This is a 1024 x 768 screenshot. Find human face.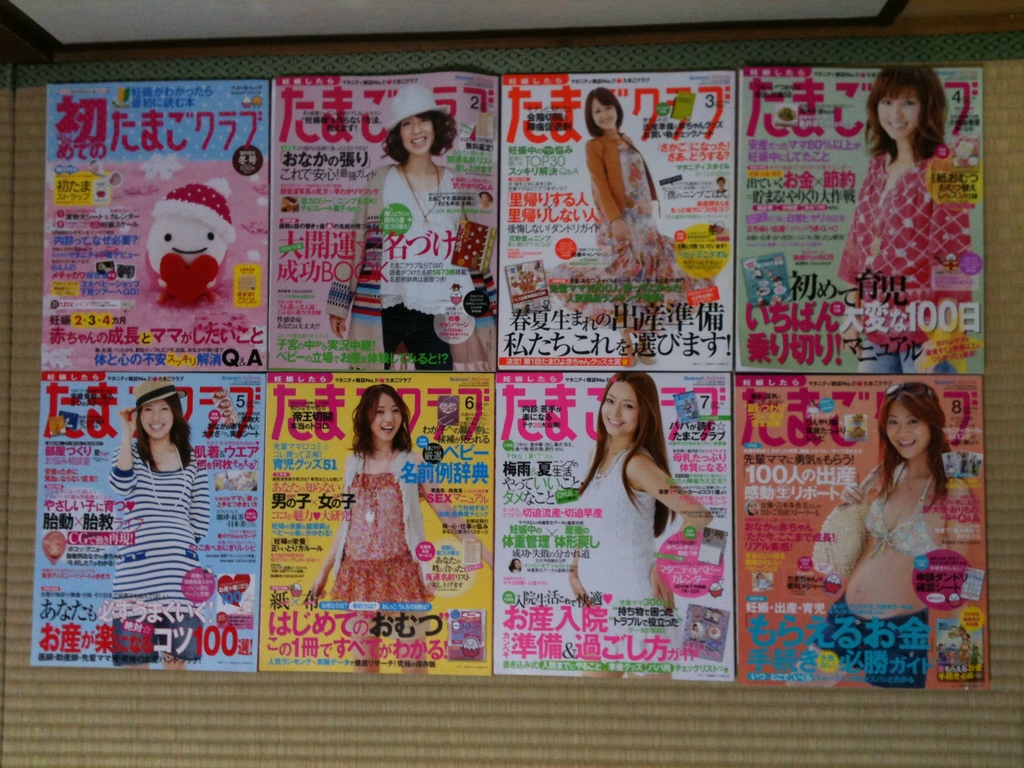
Bounding box: left=401, top=115, right=435, bottom=154.
